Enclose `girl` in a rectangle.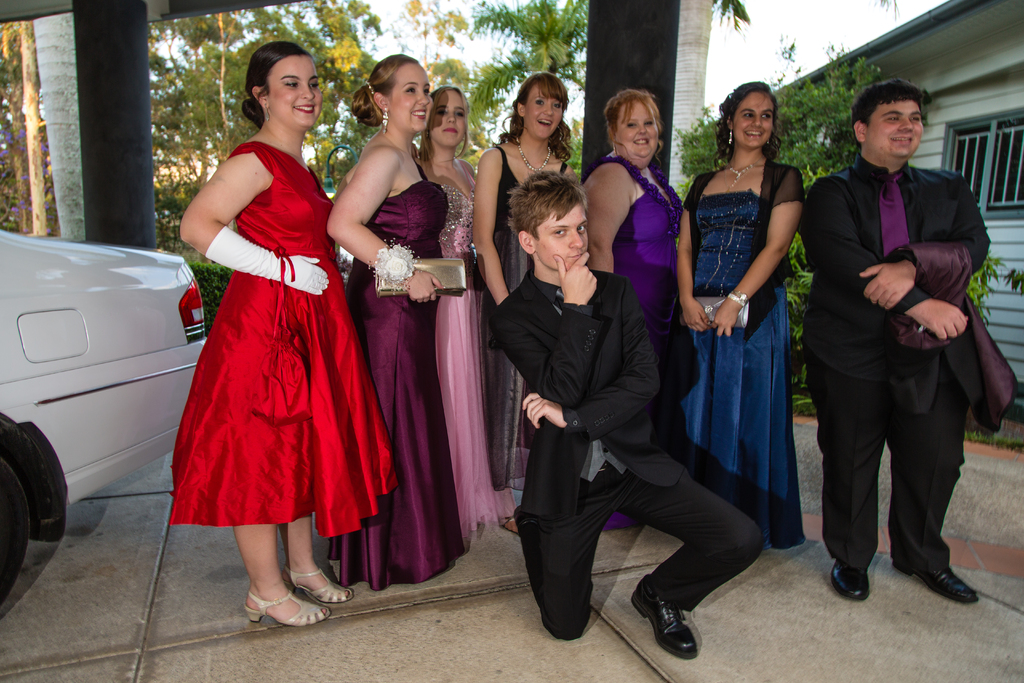
326:56:447:592.
